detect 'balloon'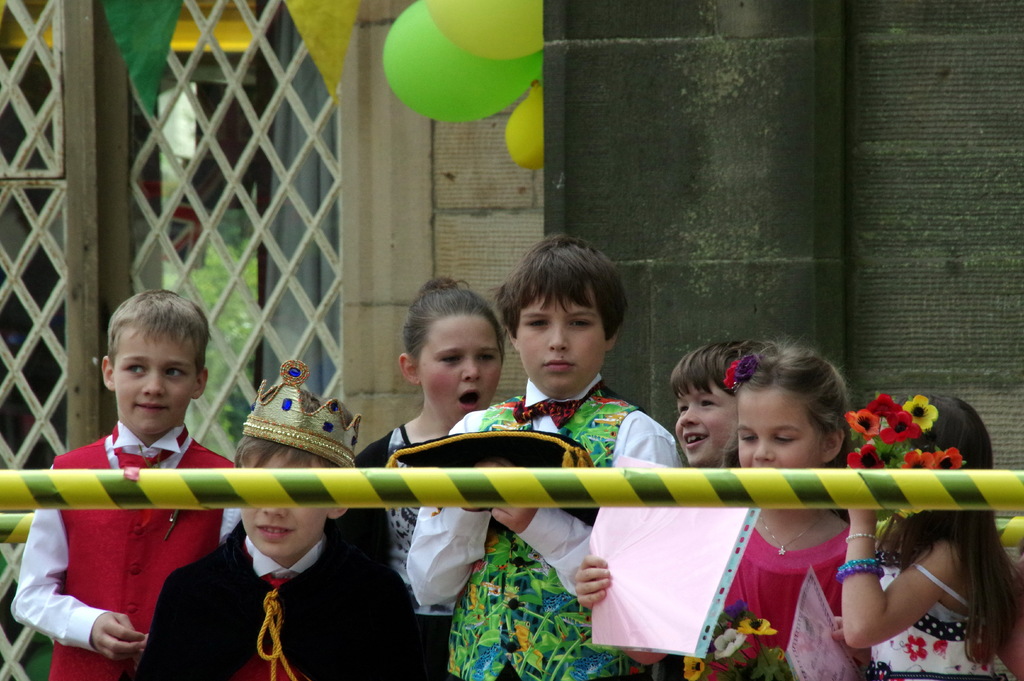
region(424, 0, 547, 54)
